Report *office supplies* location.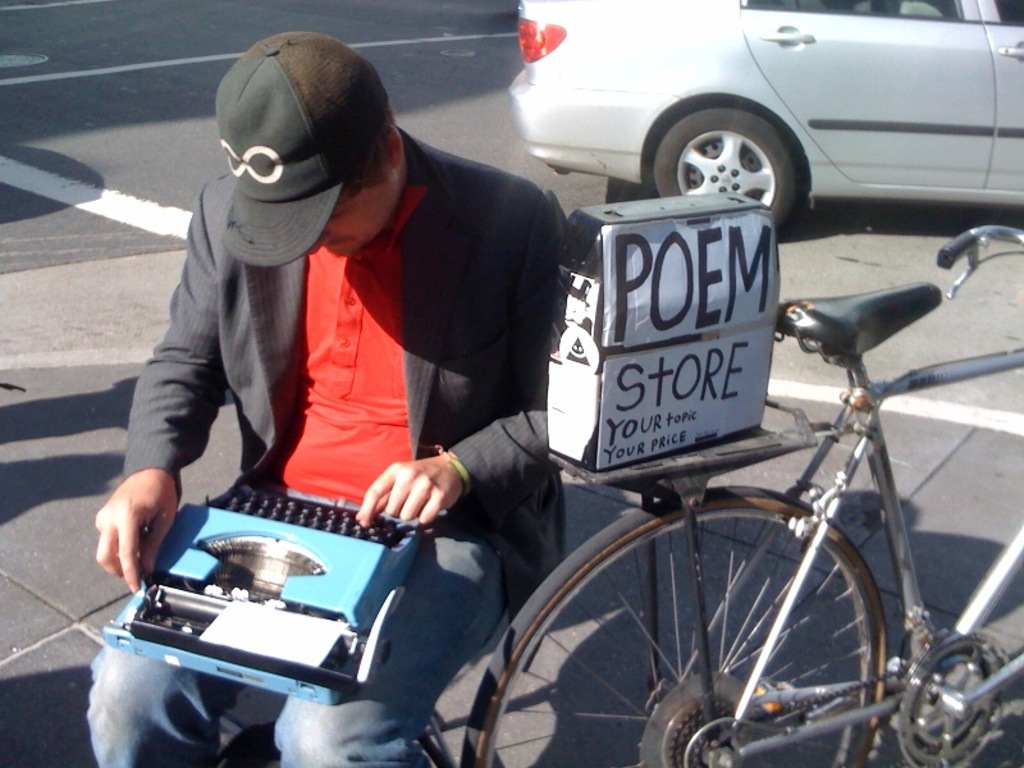
Report: [104, 477, 431, 696].
